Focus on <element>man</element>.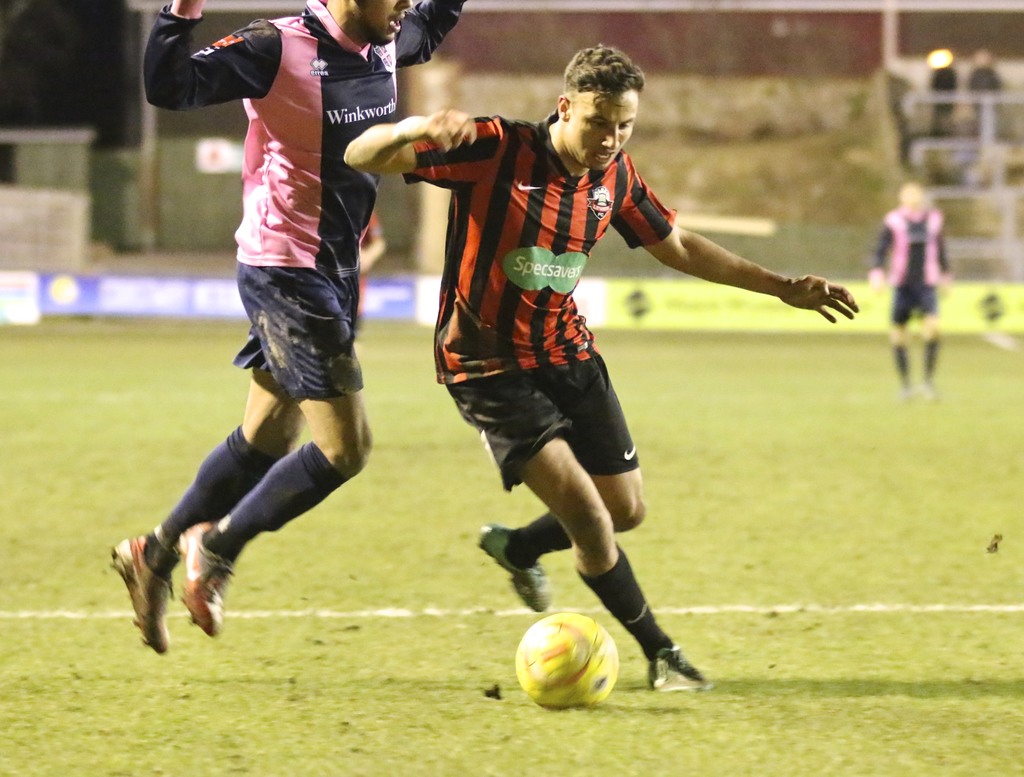
Focused at (870, 181, 954, 403).
